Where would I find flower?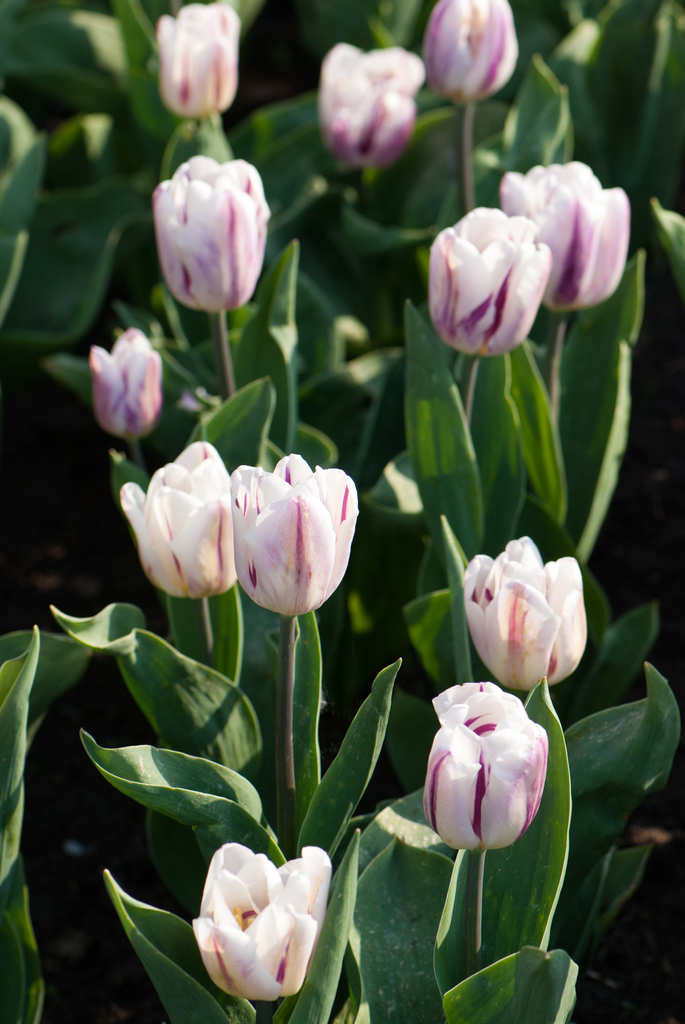
At rect(497, 159, 637, 307).
